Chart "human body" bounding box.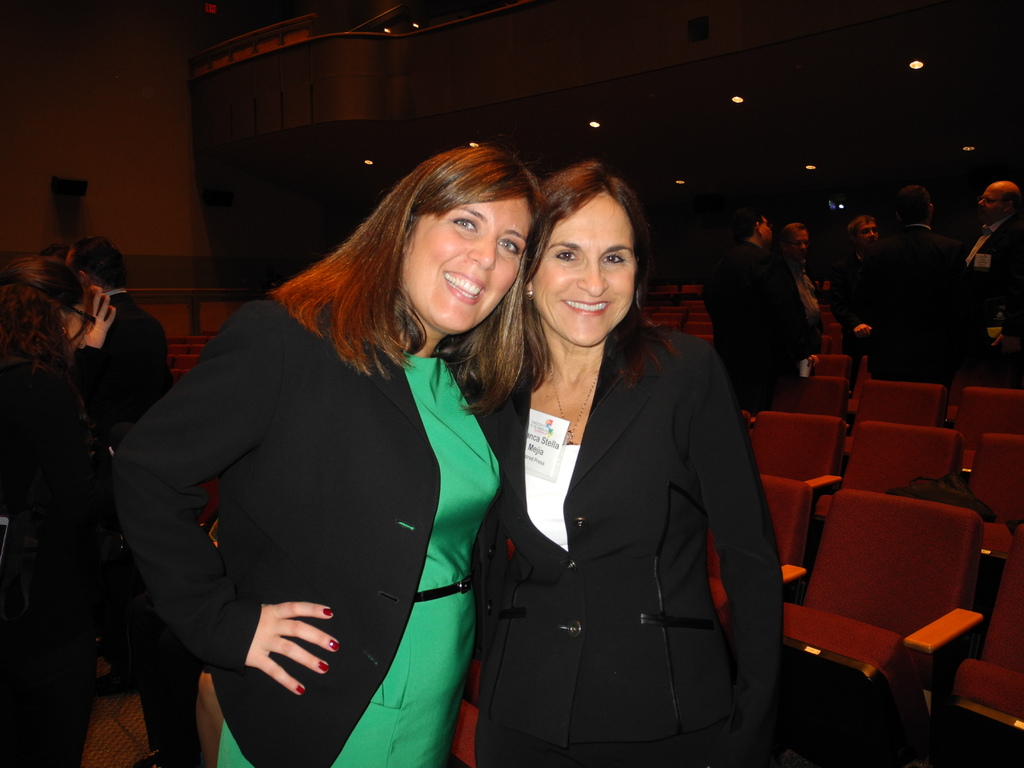
Charted: <region>137, 131, 539, 767</region>.
